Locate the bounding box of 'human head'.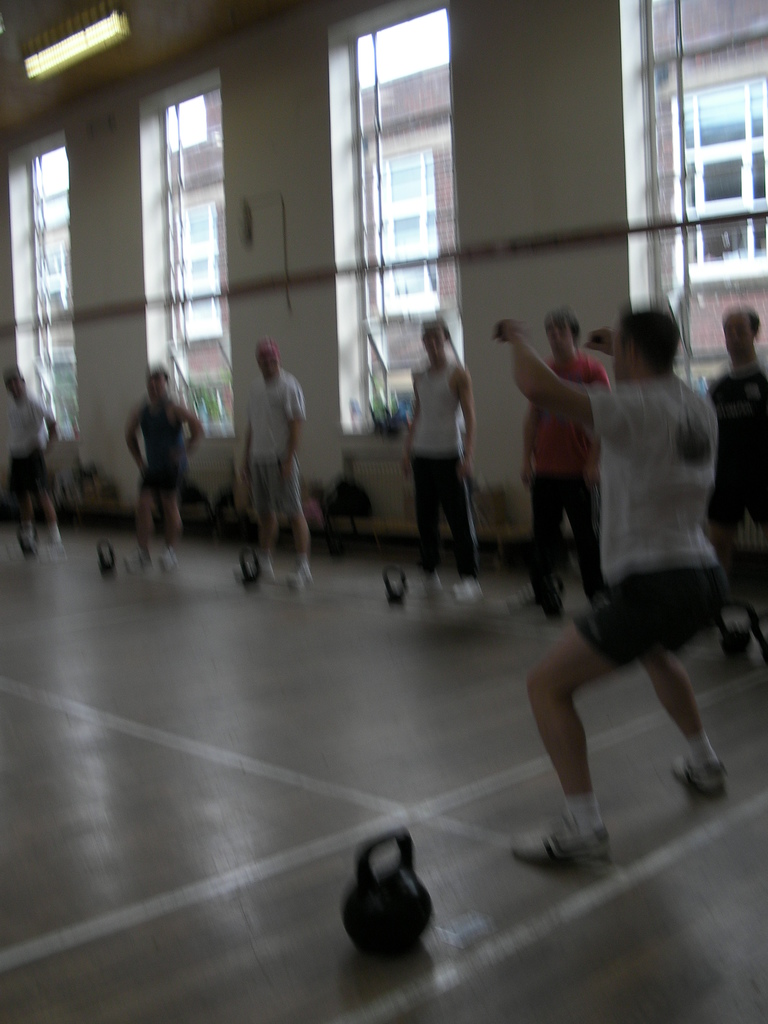
Bounding box: rect(254, 342, 280, 378).
